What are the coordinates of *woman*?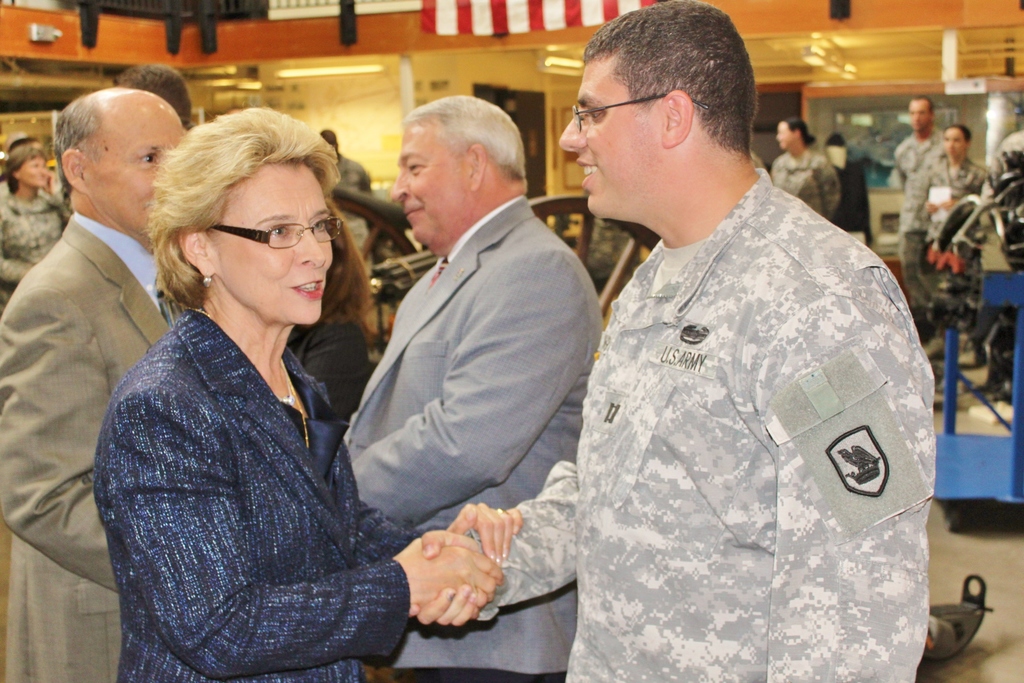
BBox(924, 123, 991, 311).
